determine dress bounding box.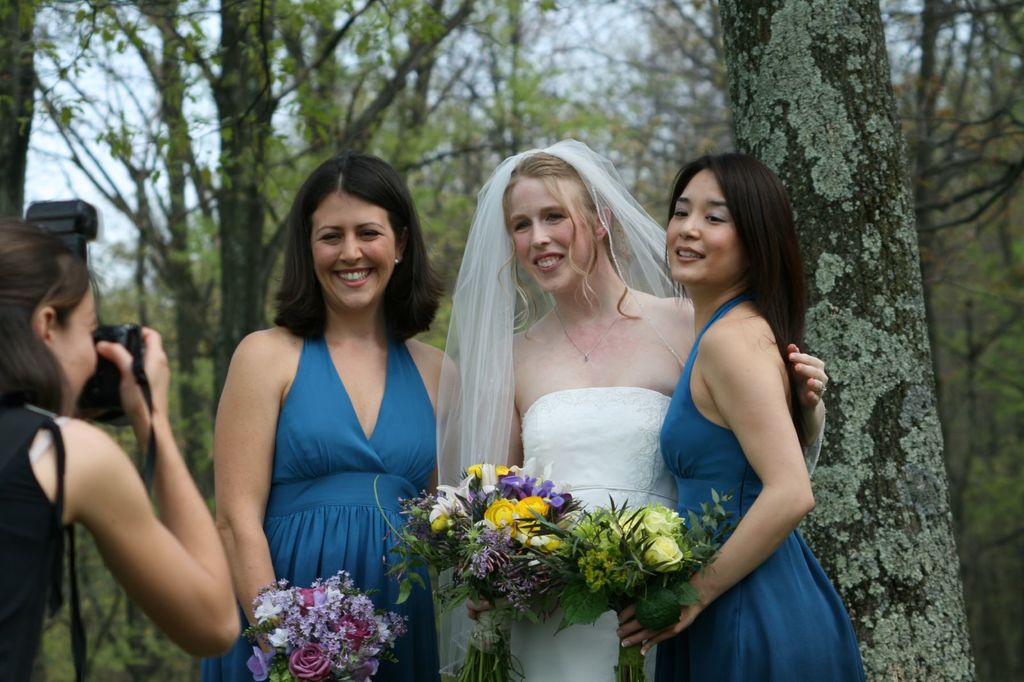
Determined: x1=202 y1=337 x2=440 y2=681.
